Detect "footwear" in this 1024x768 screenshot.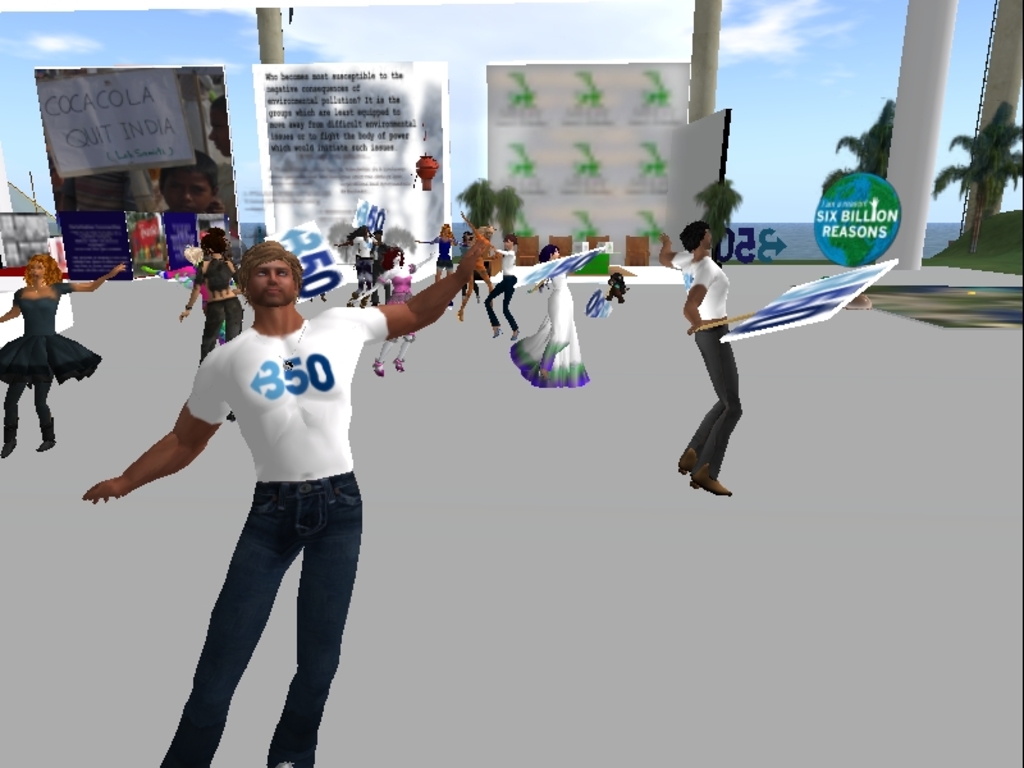
Detection: crop(492, 326, 502, 338).
